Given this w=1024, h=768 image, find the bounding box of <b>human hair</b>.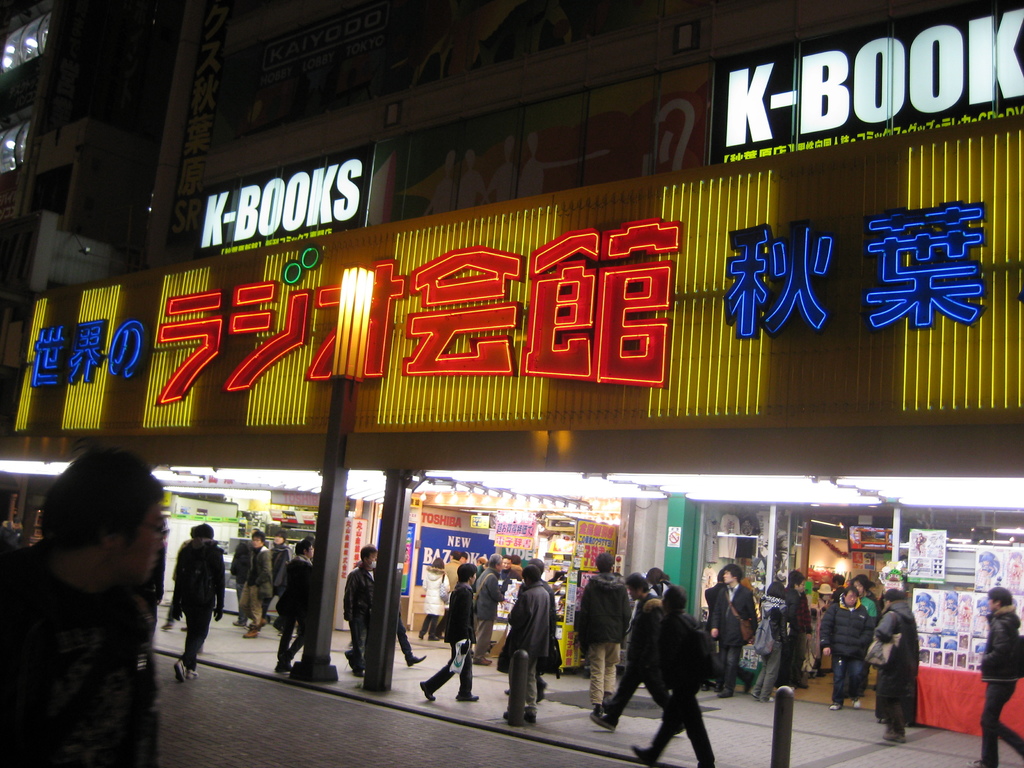
crop(595, 552, 615, 570).
